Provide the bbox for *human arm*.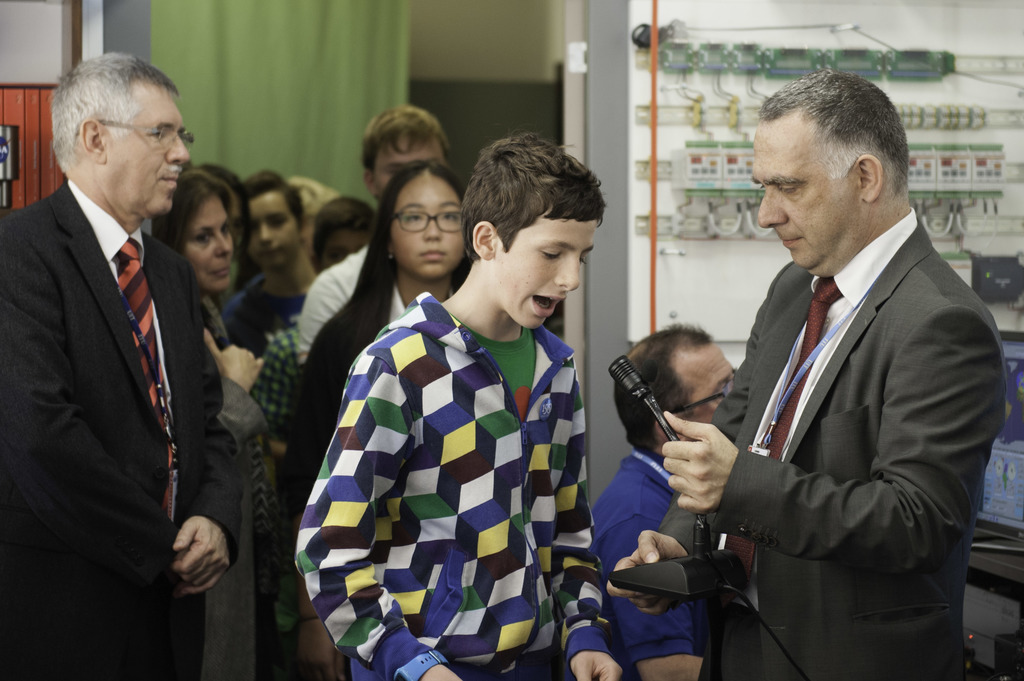
<region>289, 356, 345, 680</region>.
